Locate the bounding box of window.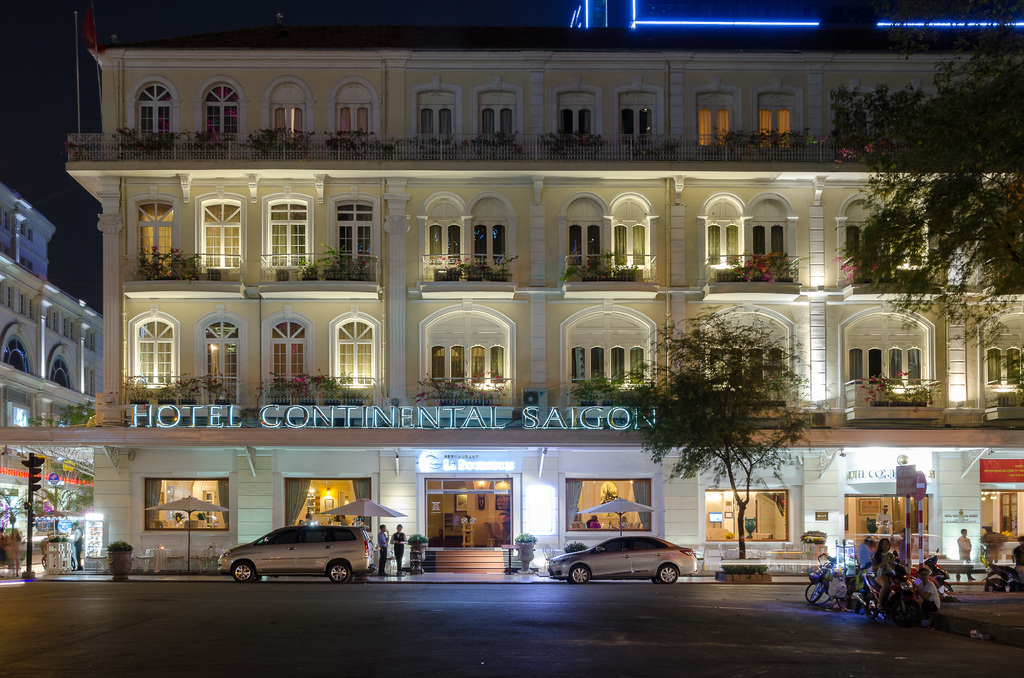
Bounding box: <box>136,202,175,282</box>.
